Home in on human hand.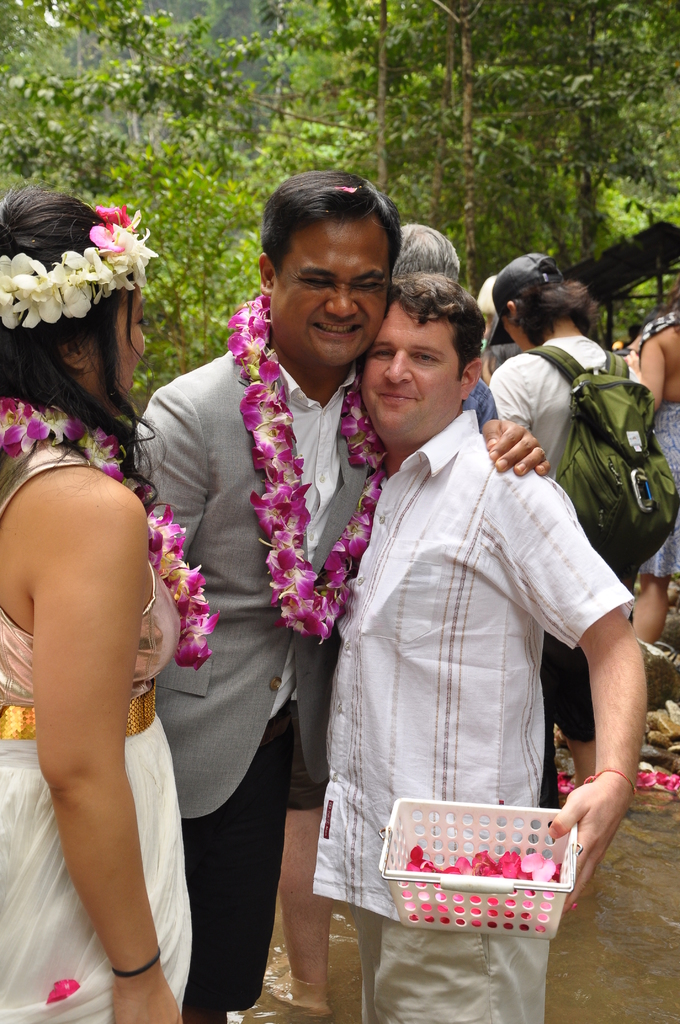
Homed in at left=482, top=397, right=562, bottom=474.
